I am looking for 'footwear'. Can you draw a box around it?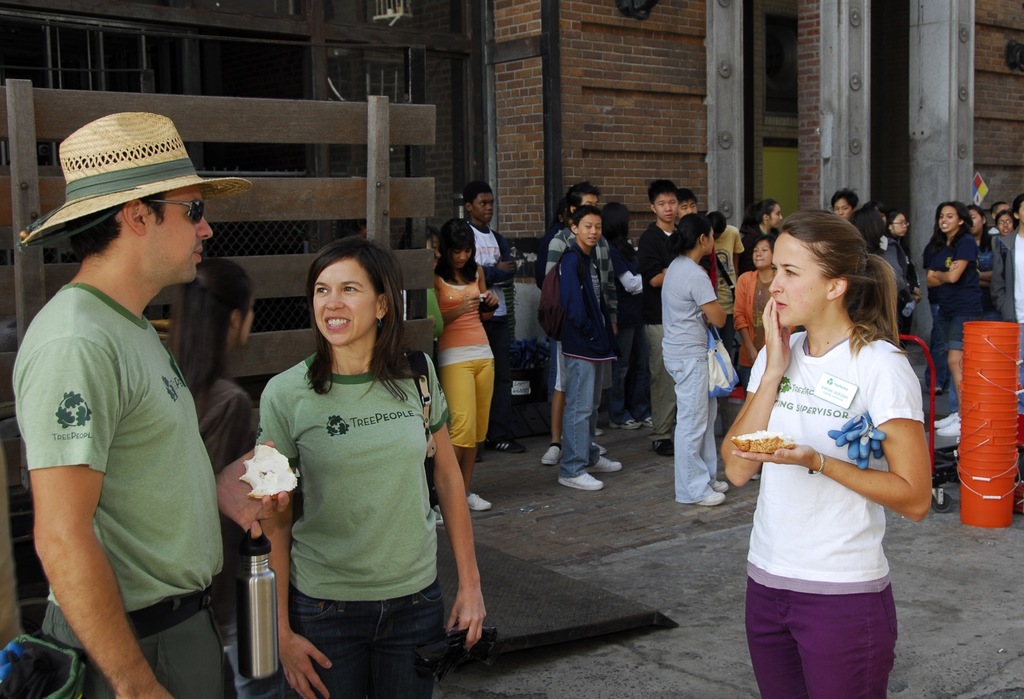
Sure, the bounding box is 430 501 446 526.
